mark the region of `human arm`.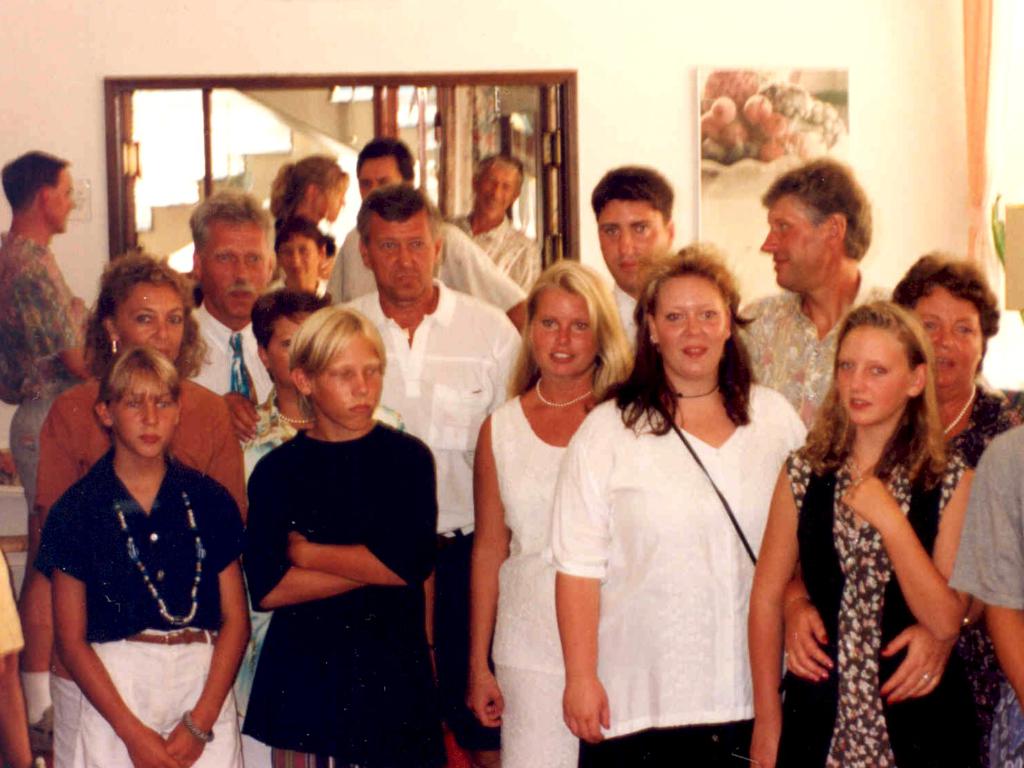
Region: pyautogui.locateOnScreen(875, 621, 957, 703).
